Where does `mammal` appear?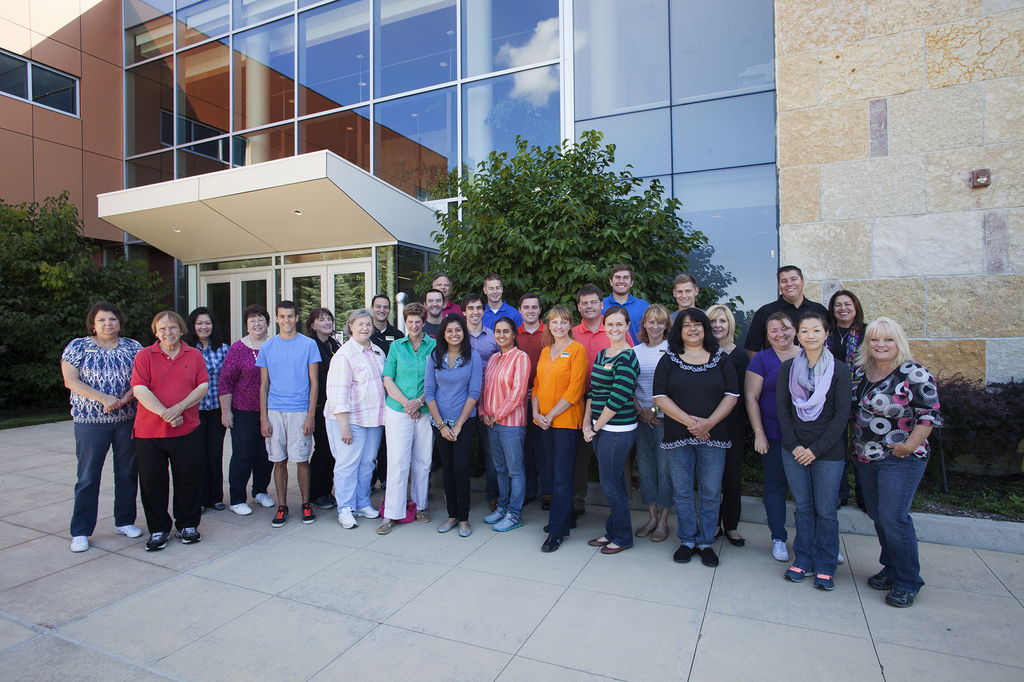
Appears at rect(849, 315, 939, 609).
